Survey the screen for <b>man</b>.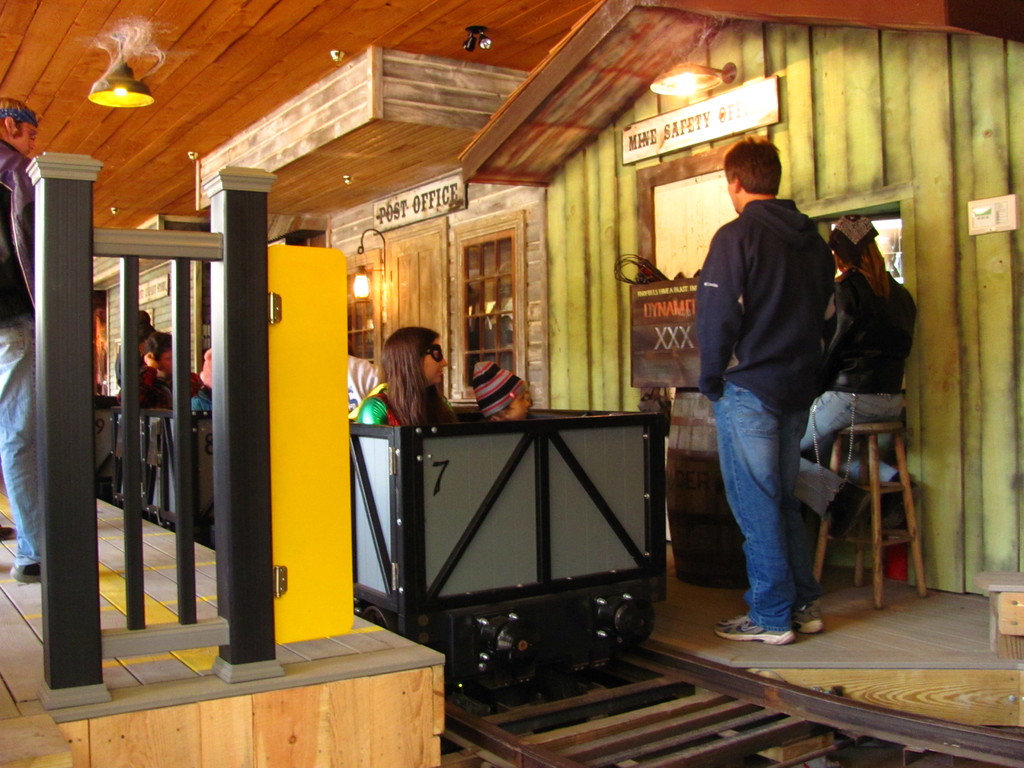
Survey found: [x1=0, y1=97, x2=42, y2=587].
